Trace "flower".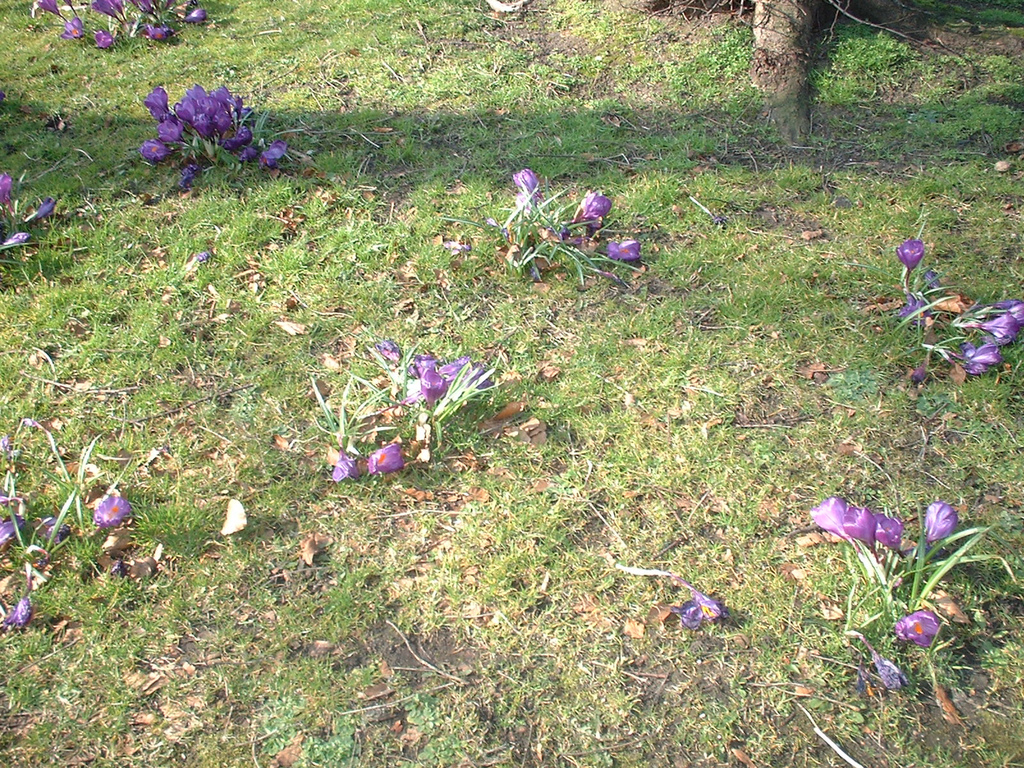
Traced to [0, 515, 25, 547].
